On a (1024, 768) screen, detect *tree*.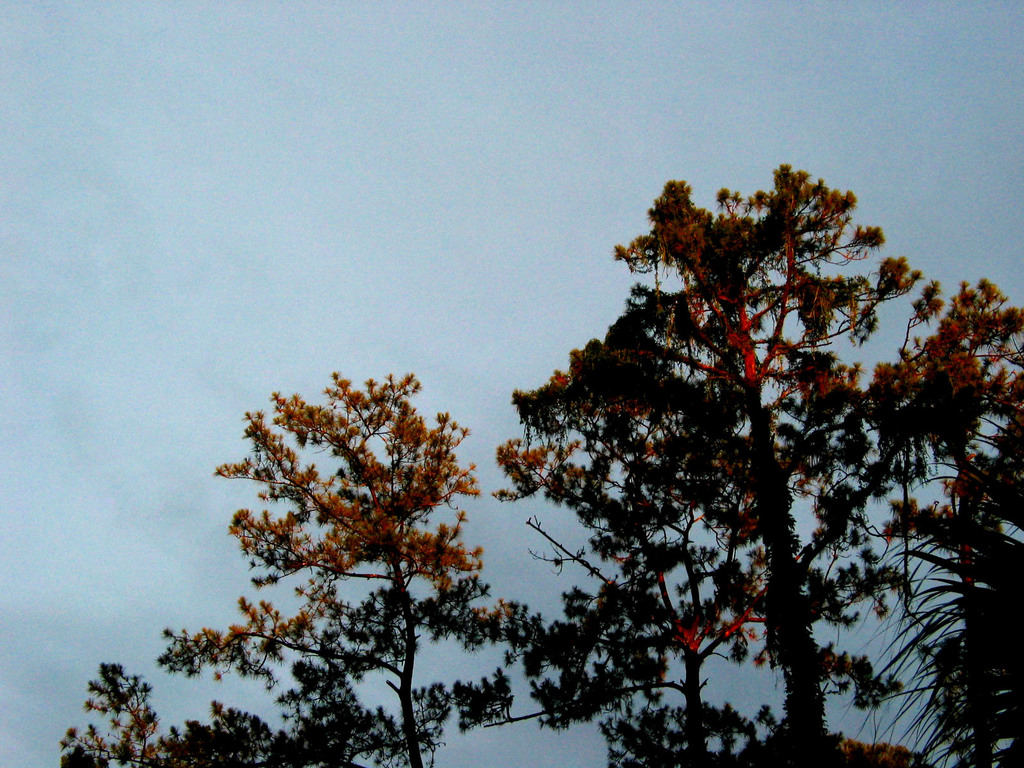
rect(809, 362, 1023, 767).
